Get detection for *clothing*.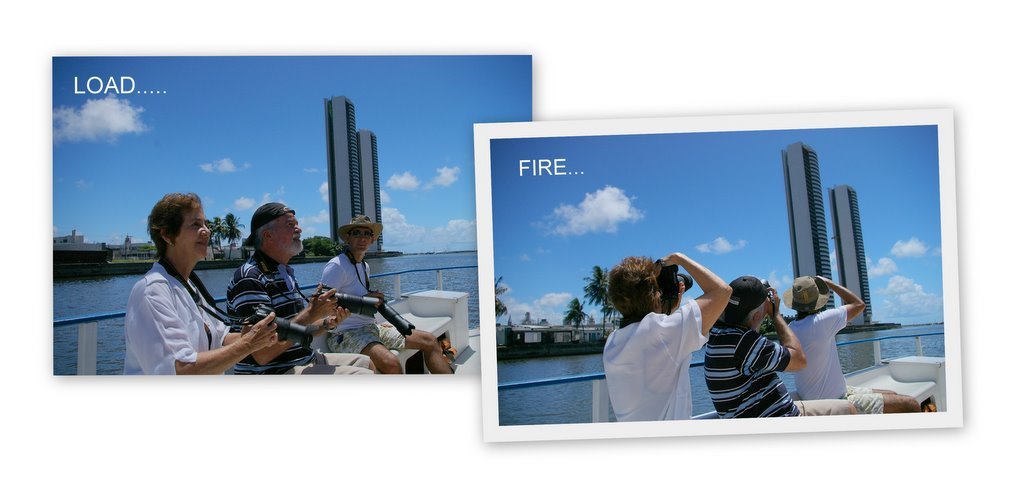
Detection: {"left": 323, "top": 252, "right": 412, "bottom": 354}.
